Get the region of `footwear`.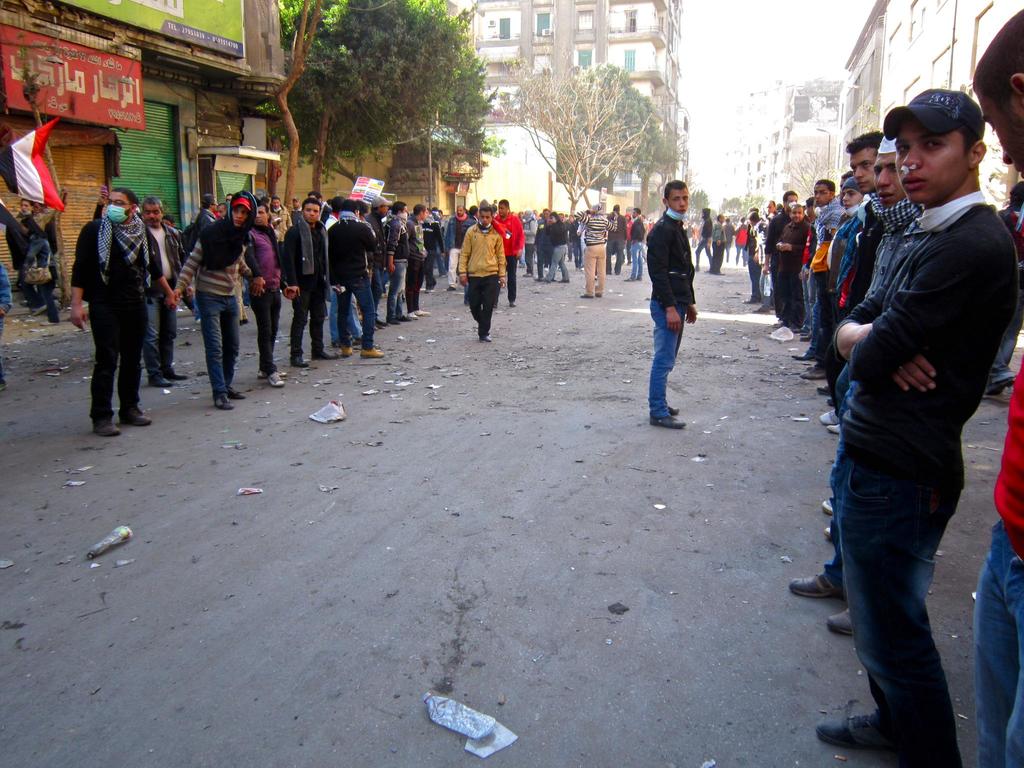
650:415:686:428.
